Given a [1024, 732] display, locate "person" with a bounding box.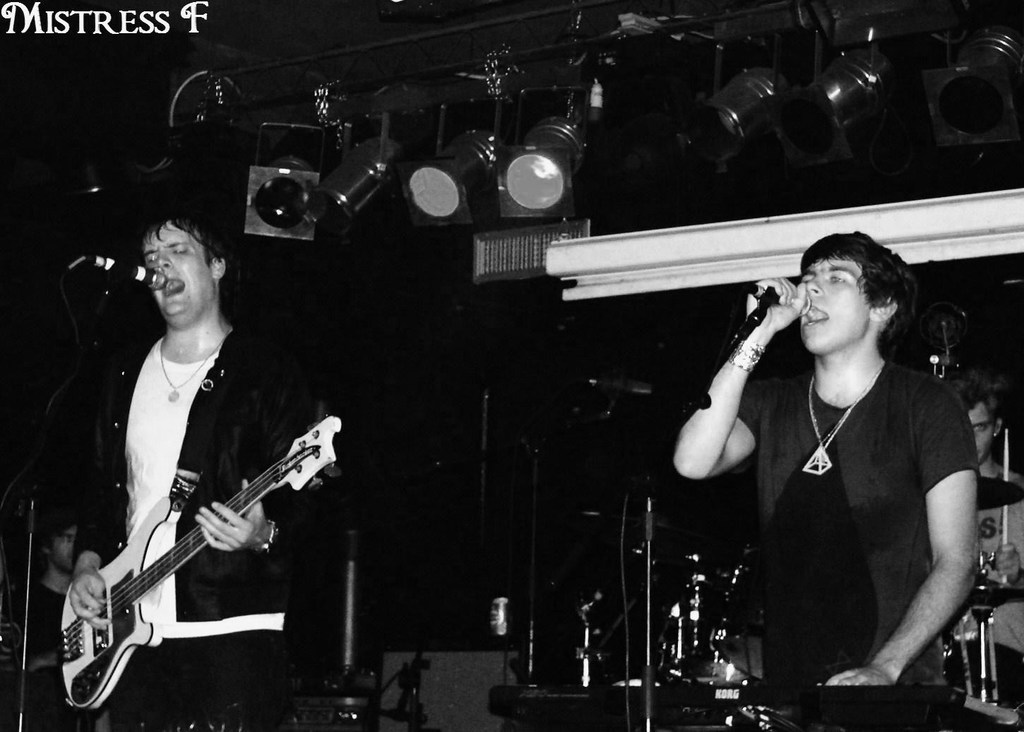
Located: x1=23 y1=514 x2=79 y2=672.
